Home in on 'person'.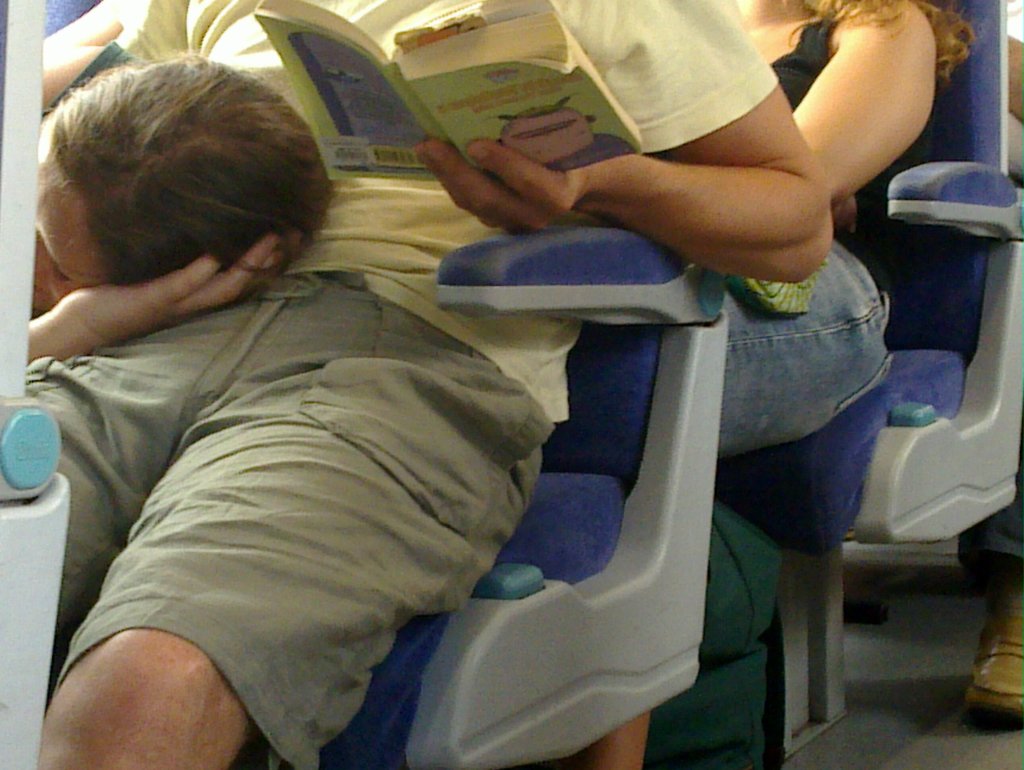
Homed in at rect(716, 0, 975, 455).
